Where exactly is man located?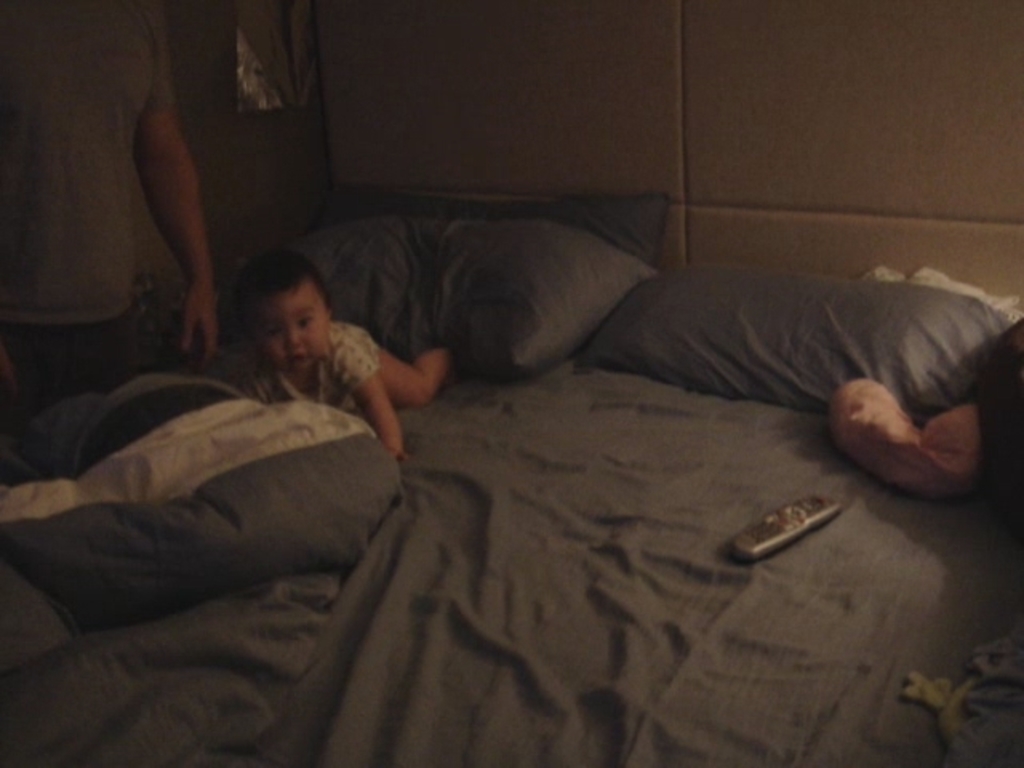
Its bounding box is pyautogui.locateOnScreen(11, 0, 264, 416).
